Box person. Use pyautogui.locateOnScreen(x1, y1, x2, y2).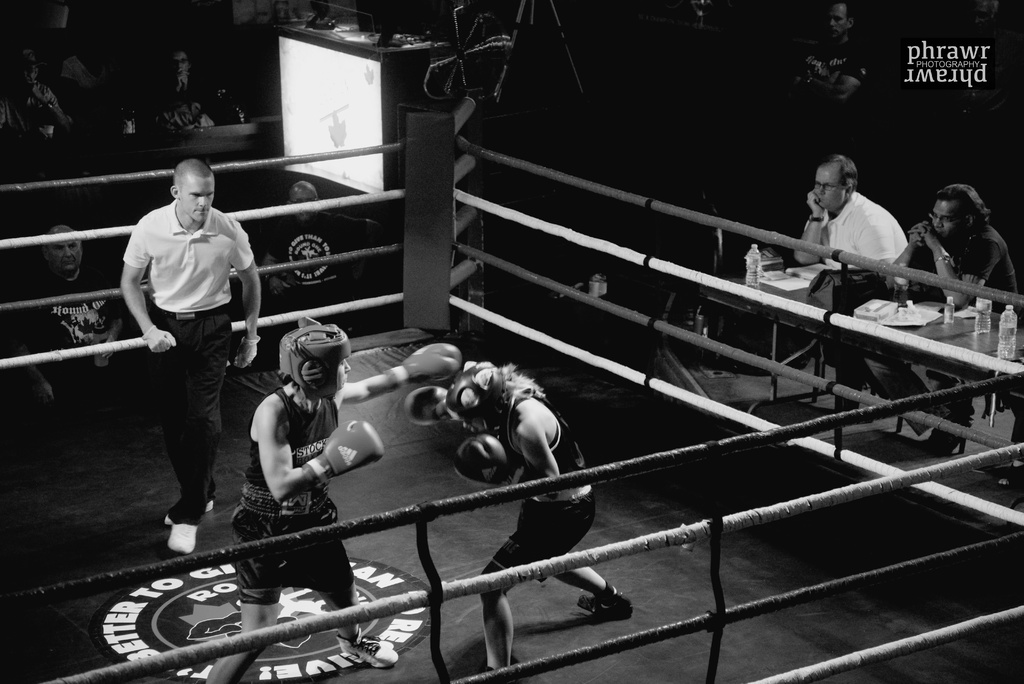
pyautogui.locateOnScreen(118, 156, 267, 561).
